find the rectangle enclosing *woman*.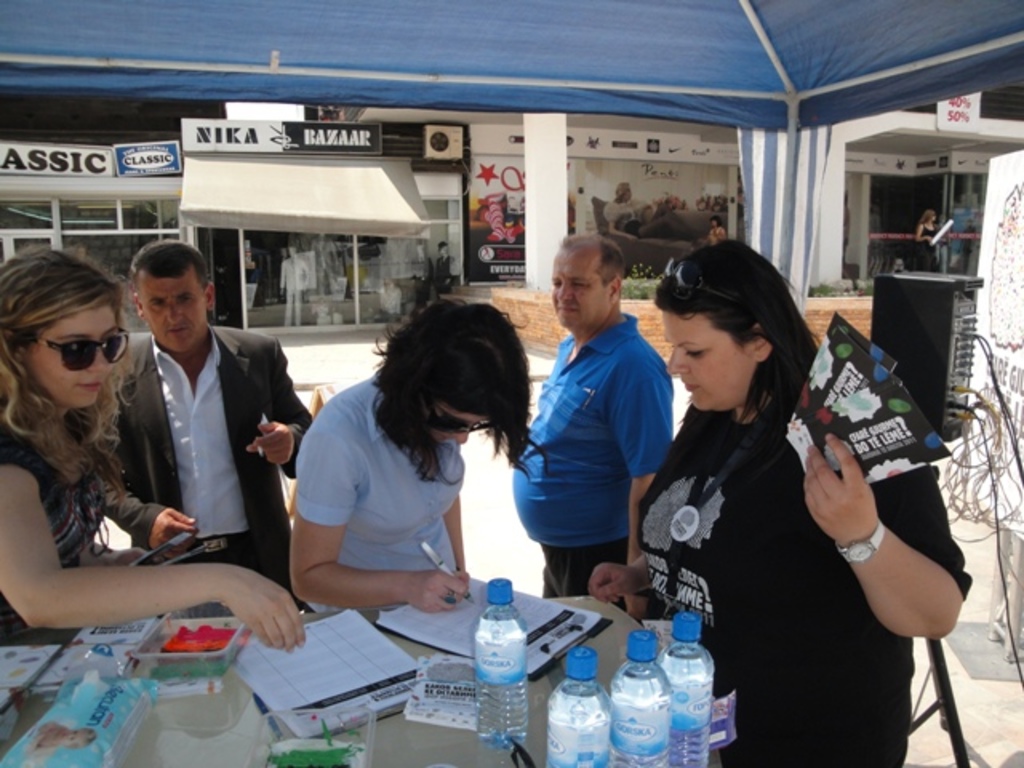
locate(32, 253, 258, 686).
